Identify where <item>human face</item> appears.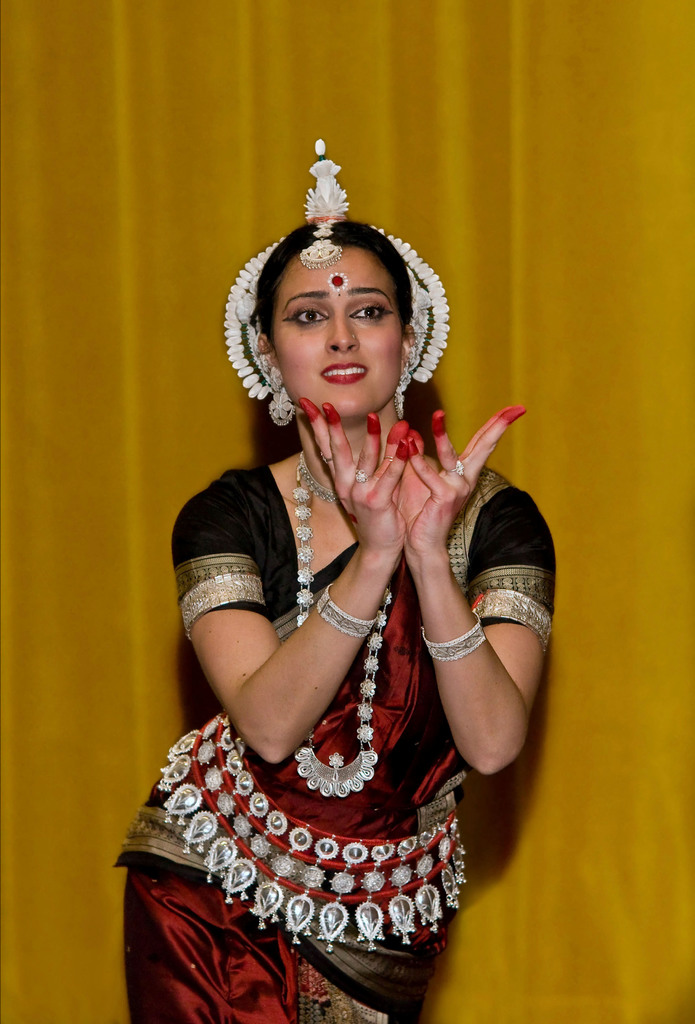
Appears at crop(270, 253, 404, 417).
